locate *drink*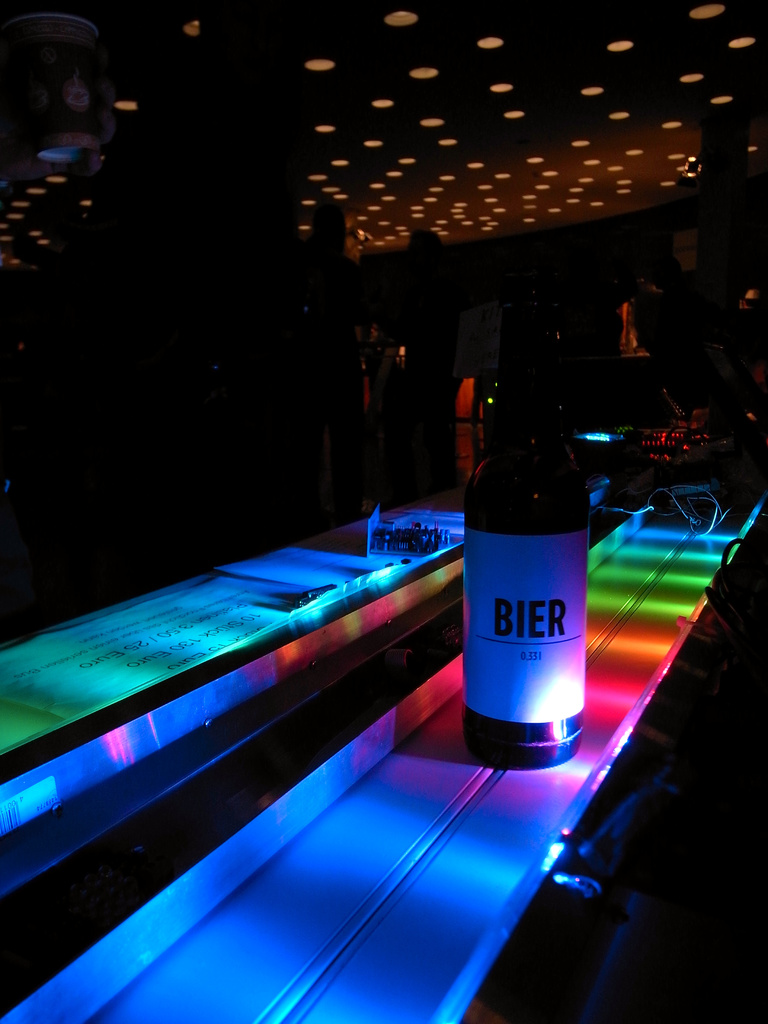
bbox=(456, 397, 591, 774)
